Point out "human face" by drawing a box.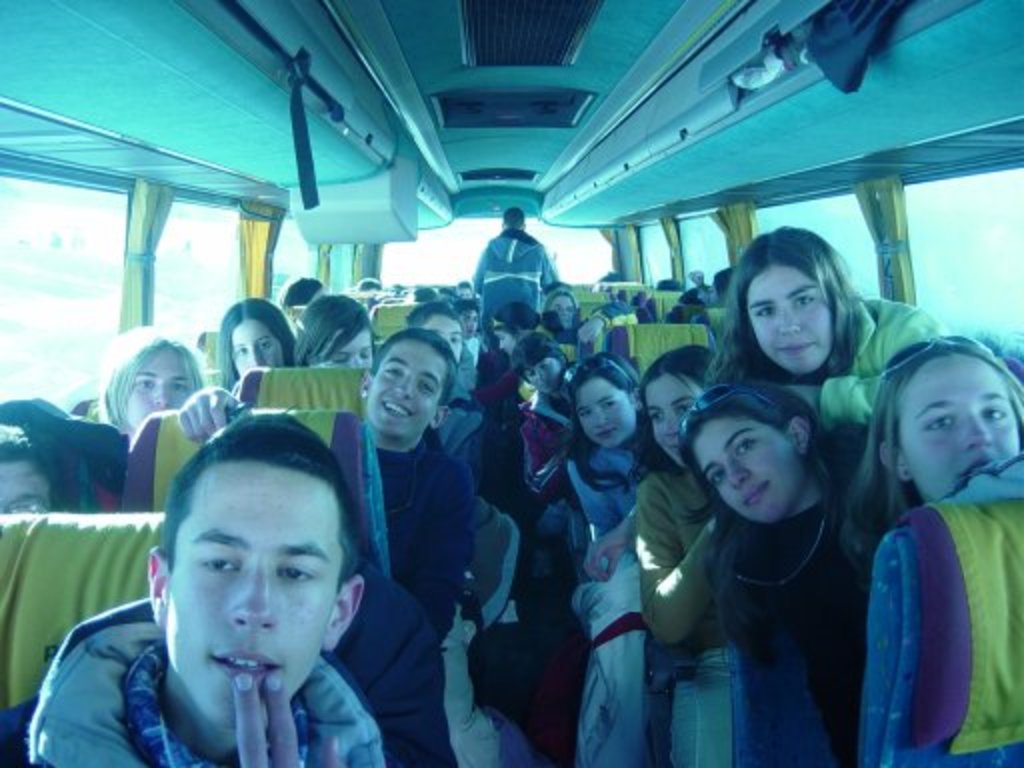
x1=524 y1=350 x2=568 y2=390.
